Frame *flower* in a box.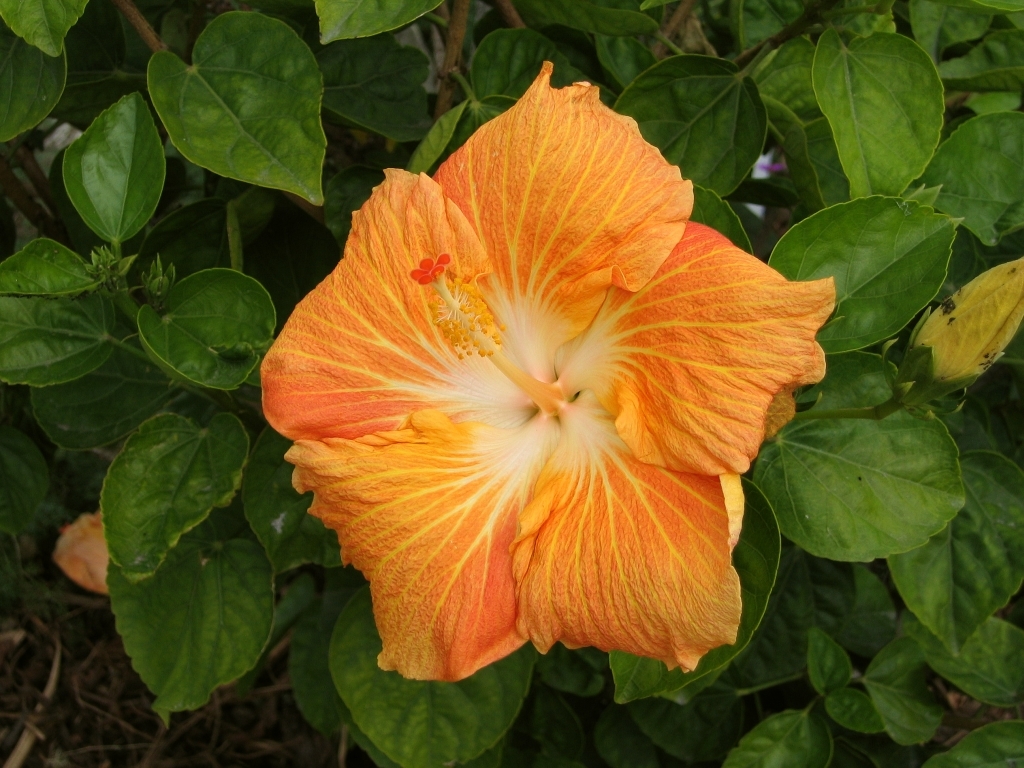
[x1=260, y1=79, x2=830, y2=670].
